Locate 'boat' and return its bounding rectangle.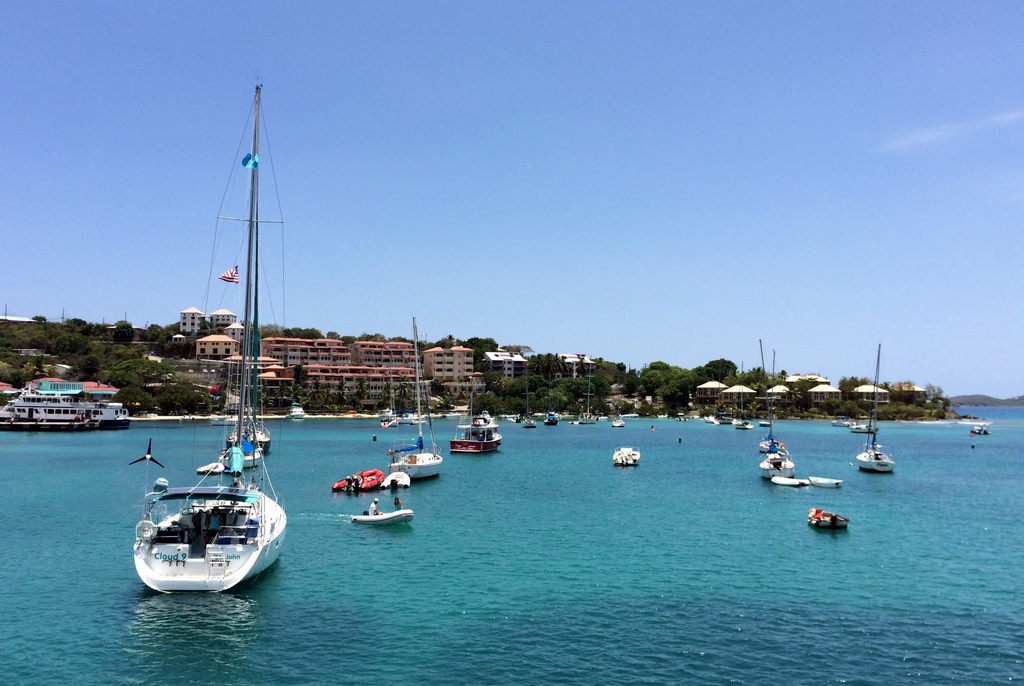
(left=737, top=417, right=749, bottom=432).
